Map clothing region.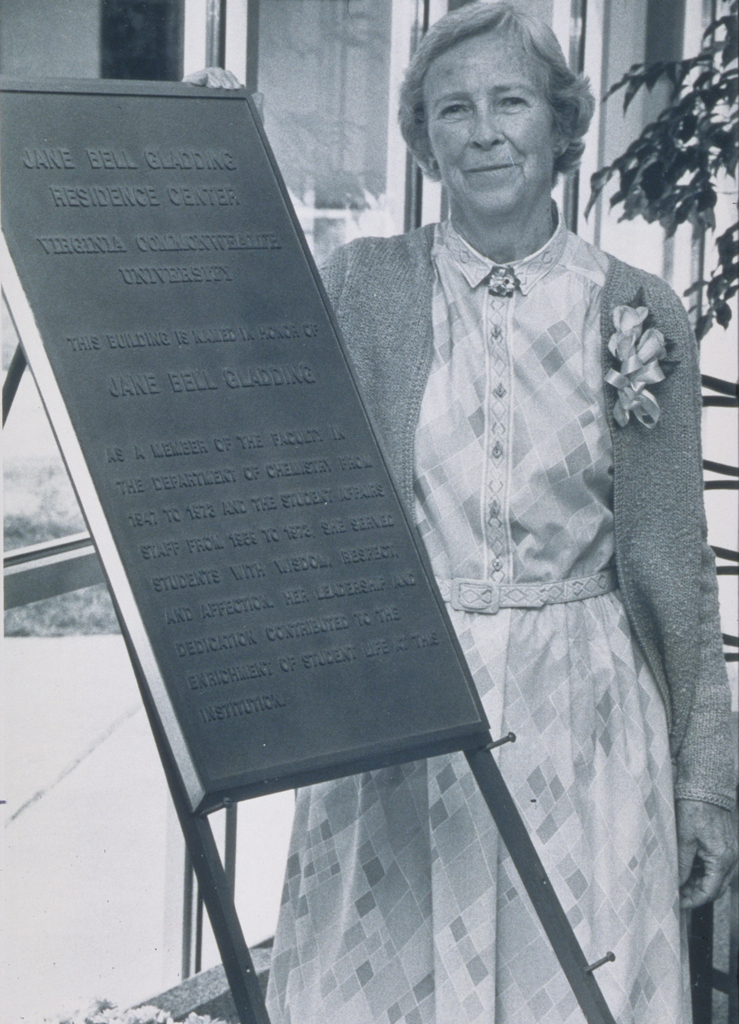
Mapped to box=[263, 196, 738, 1023].
